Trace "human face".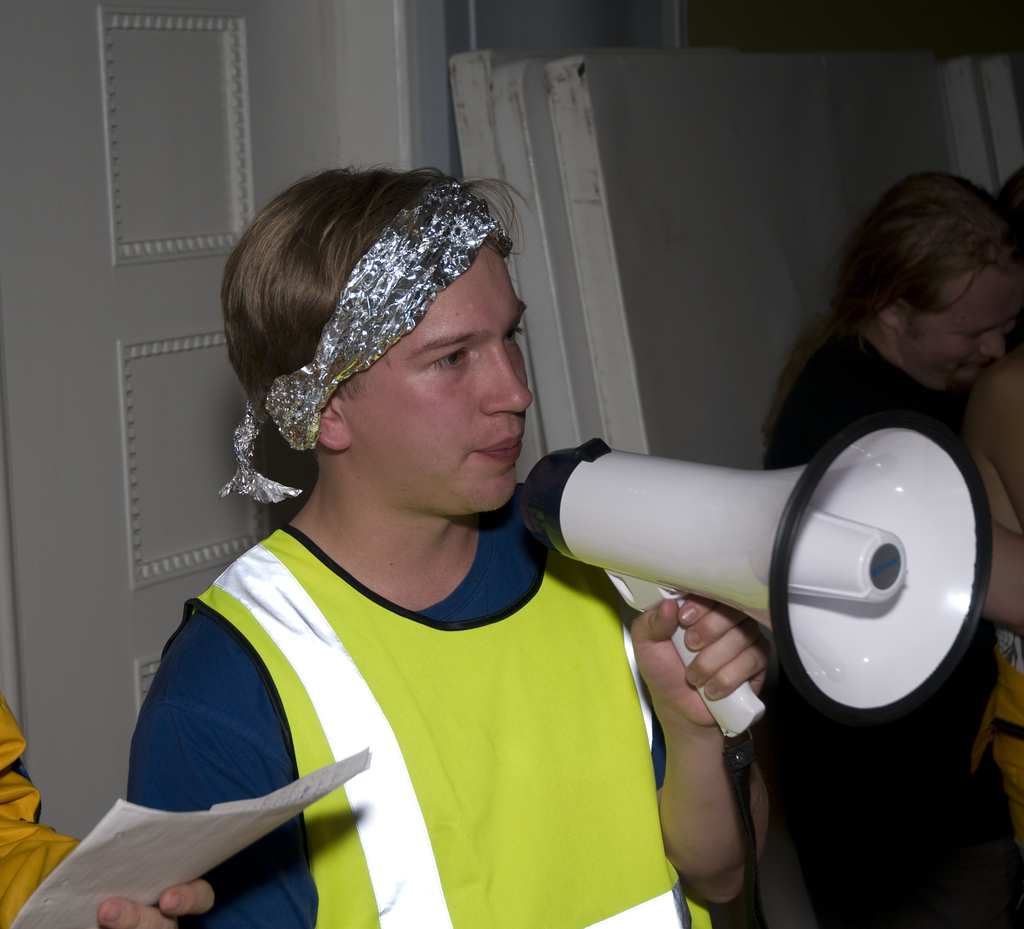
Traced to [left=901, top=265, right=1018, bottom=394].
